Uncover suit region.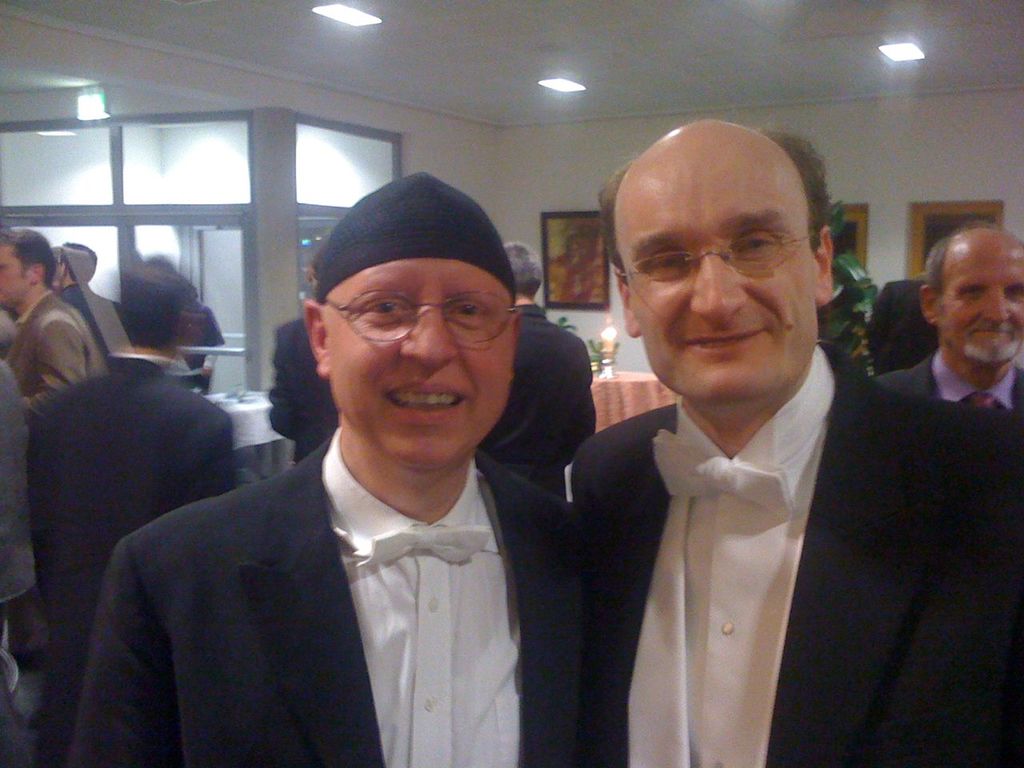
Uncovered: 21 346 231 767.
